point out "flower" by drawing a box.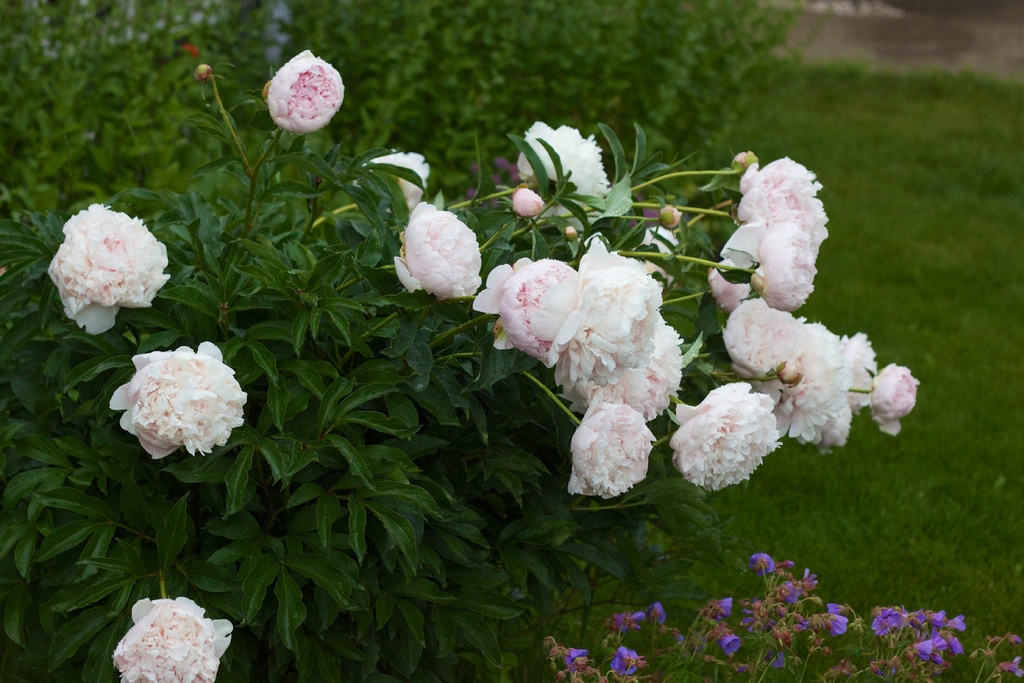
crop(358, 147, 429, 224).
